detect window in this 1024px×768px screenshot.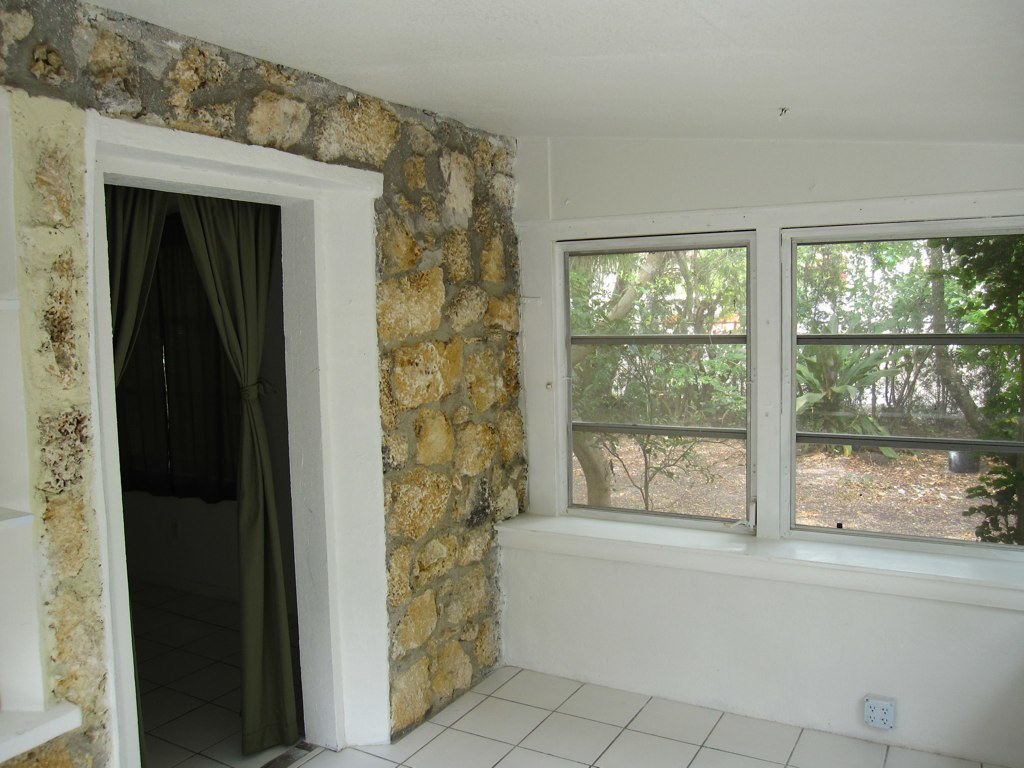
Detection: (548, 241, 1023, 571).
